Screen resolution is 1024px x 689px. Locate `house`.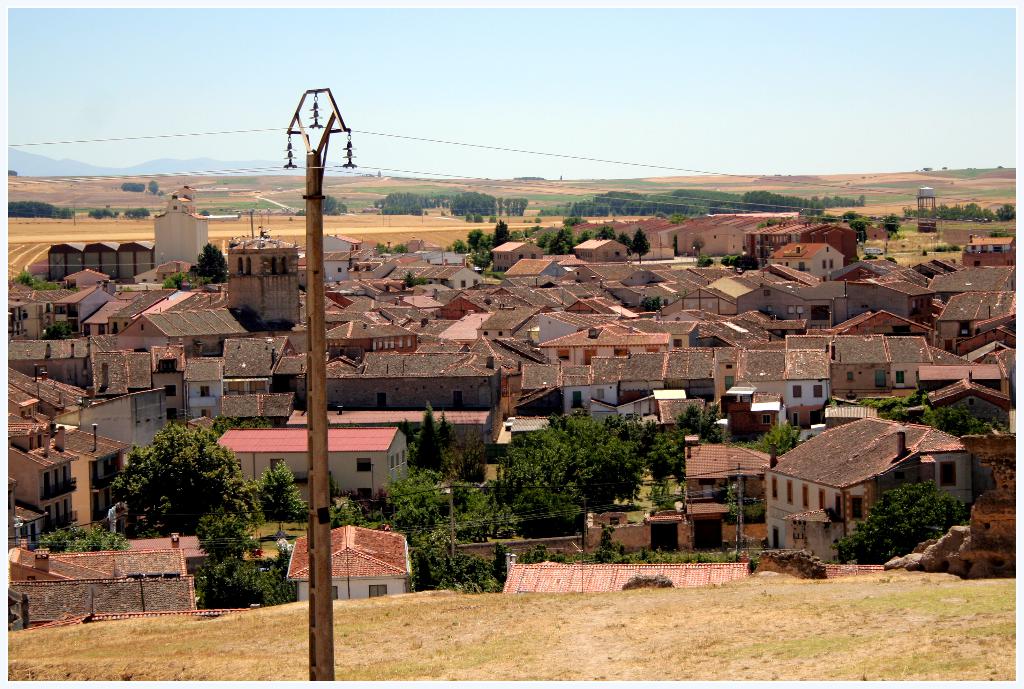
[504,255,568,284].
